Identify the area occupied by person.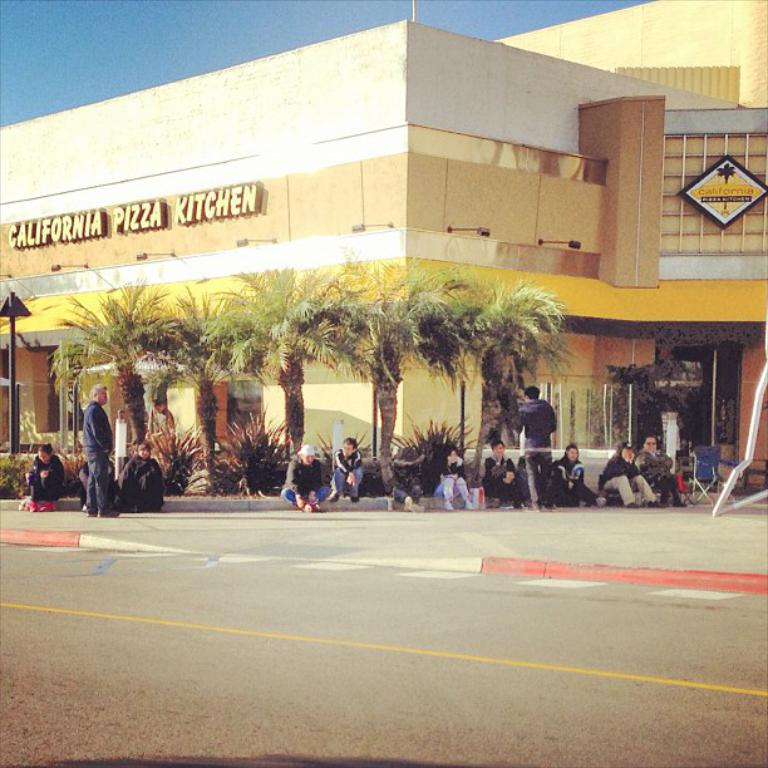
Area: (489, 443, 523, 502).
